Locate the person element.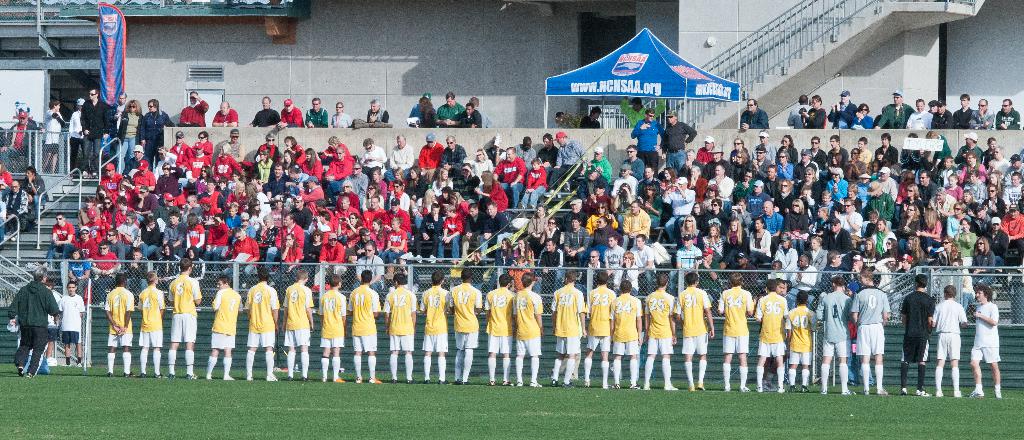
Element bbox: bbox=[164, 266, 202, 378].
